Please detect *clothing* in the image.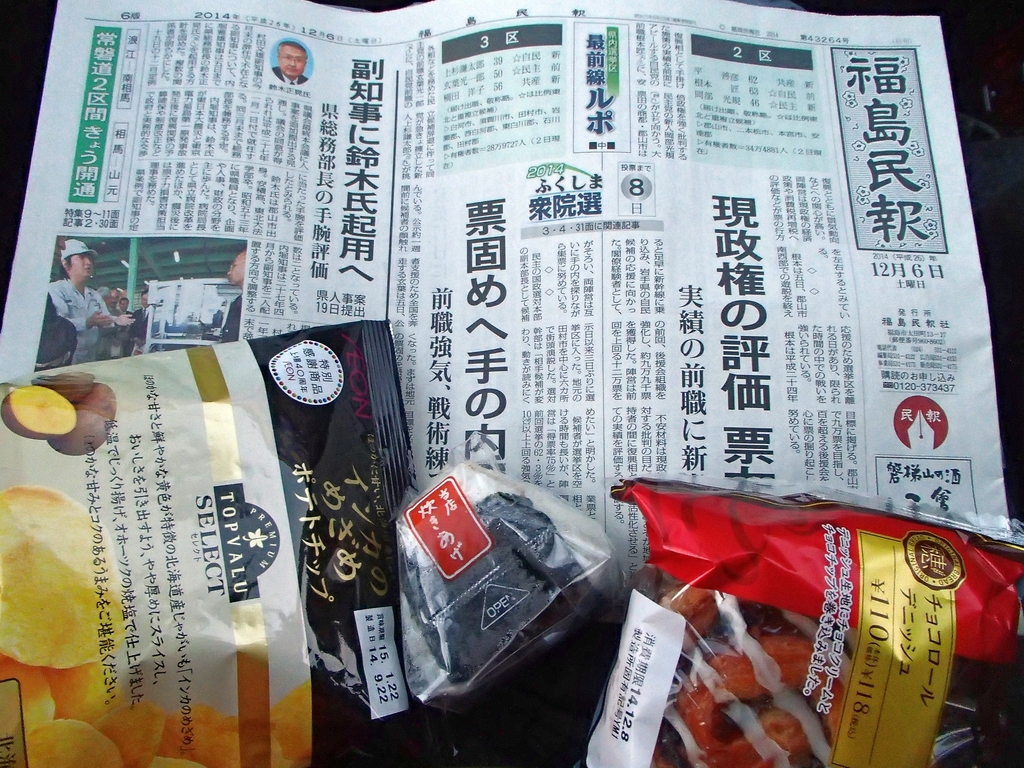
box=[44, 269, 109, 368].
